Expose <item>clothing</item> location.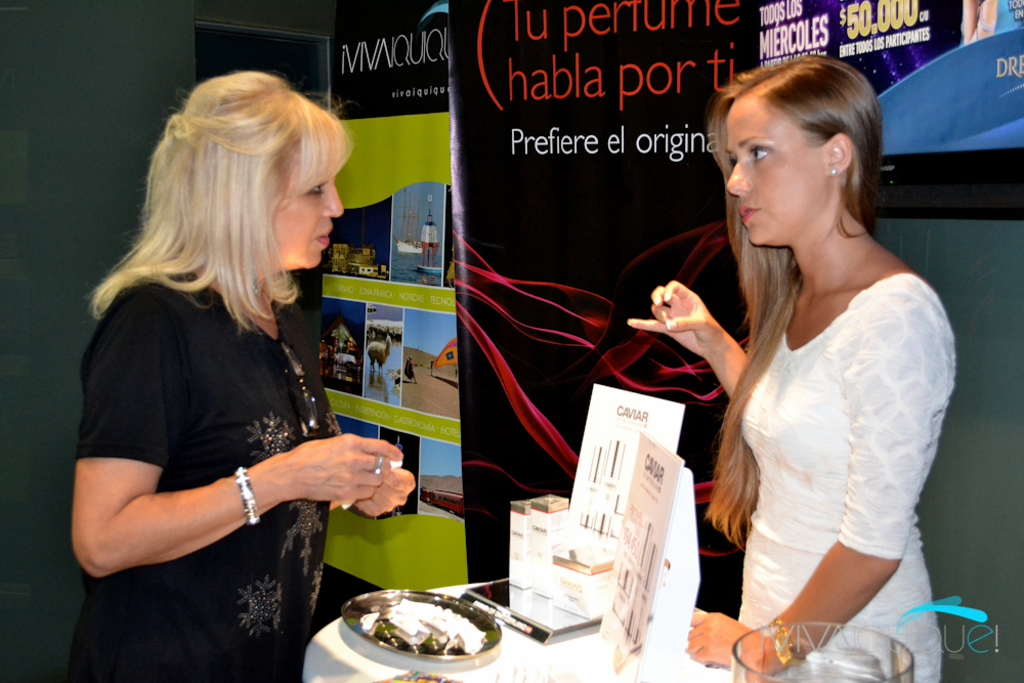
Exposed at locate(701, 220, 949, 651).
